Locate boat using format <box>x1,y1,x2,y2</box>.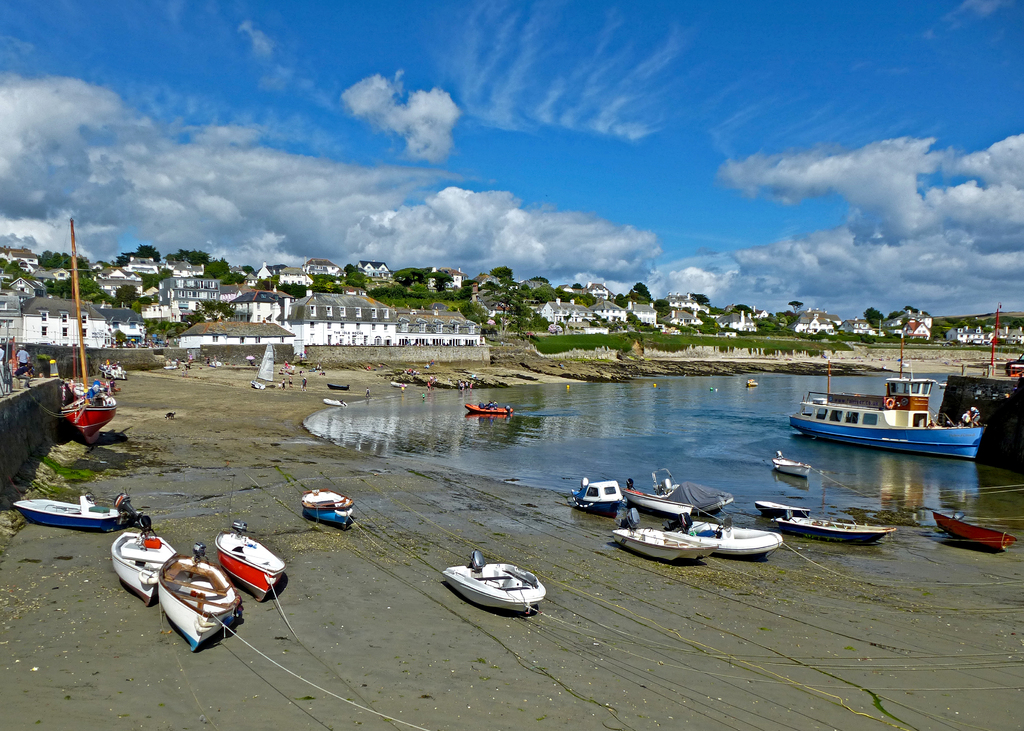
<box>647,465,737,515</box>.
